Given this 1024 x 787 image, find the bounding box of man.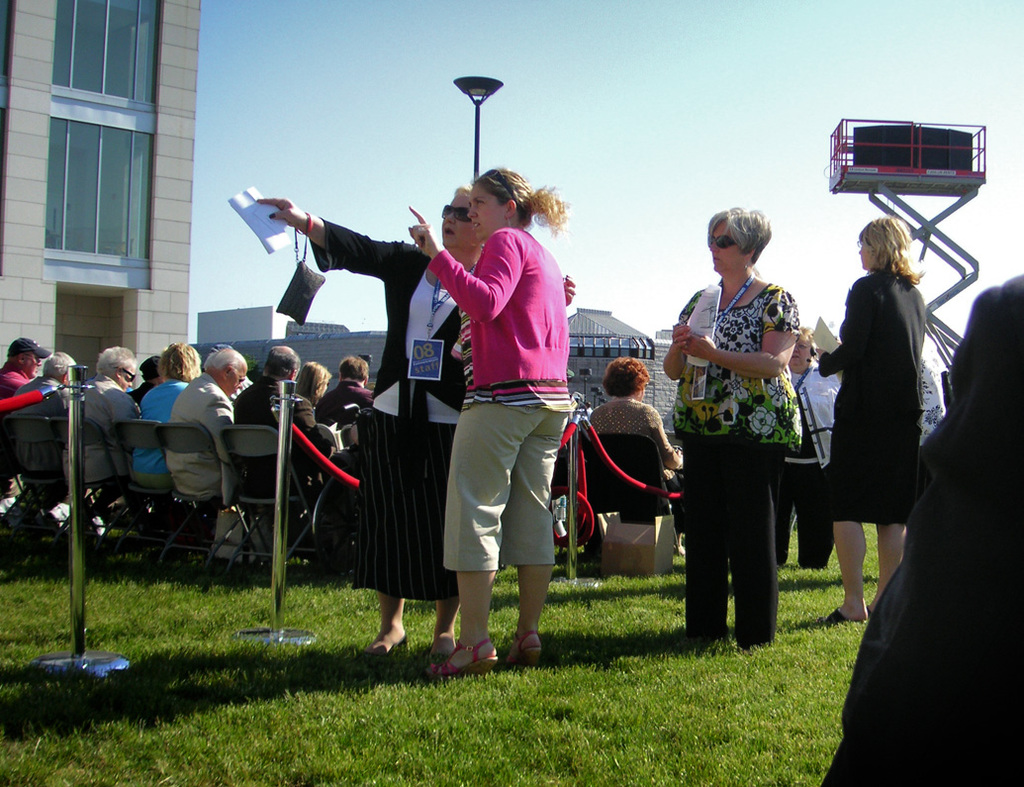
12/351/81/409.
